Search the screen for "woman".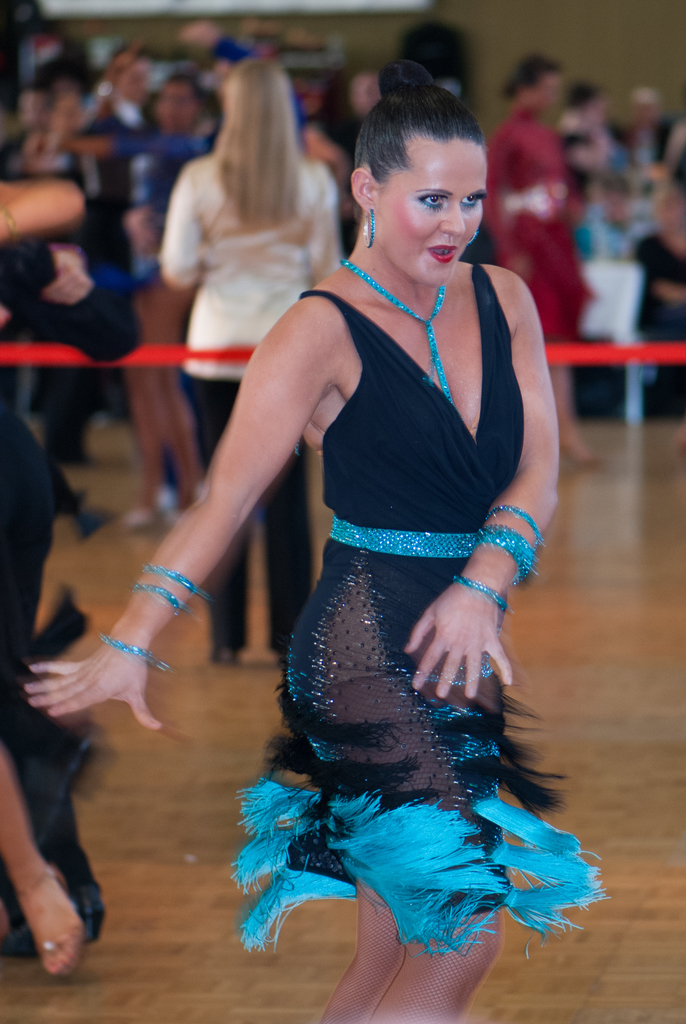
Found at (168,49,587,989).
